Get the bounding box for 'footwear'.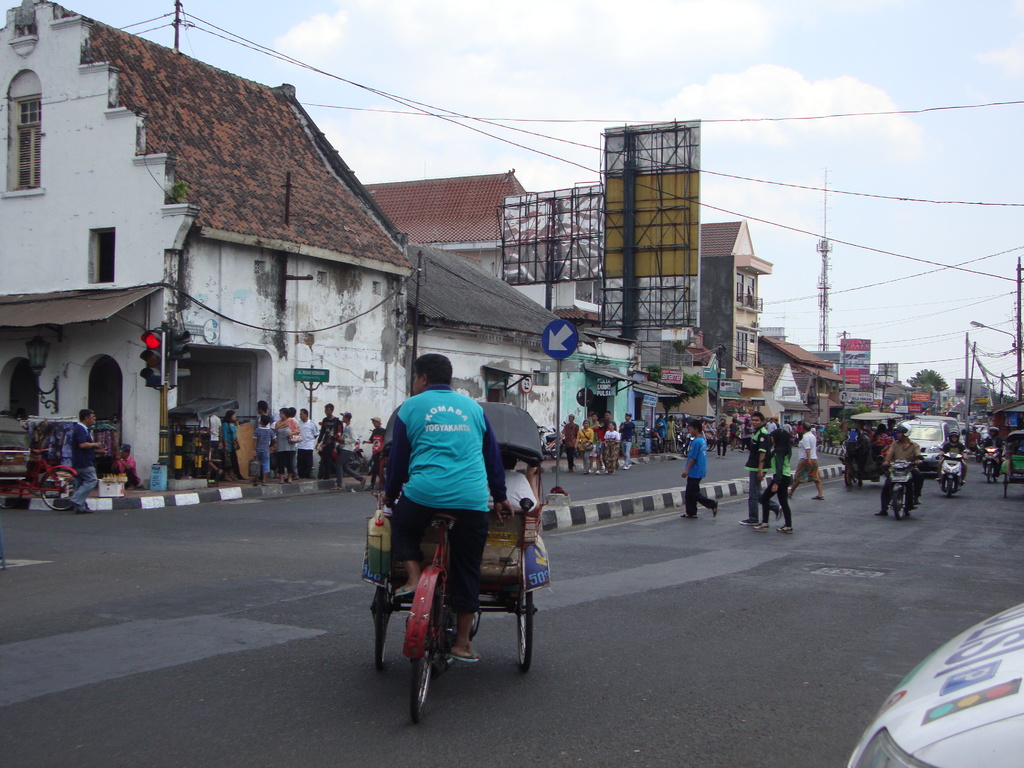
[left=710, top=498, right=723, bottom=520].
